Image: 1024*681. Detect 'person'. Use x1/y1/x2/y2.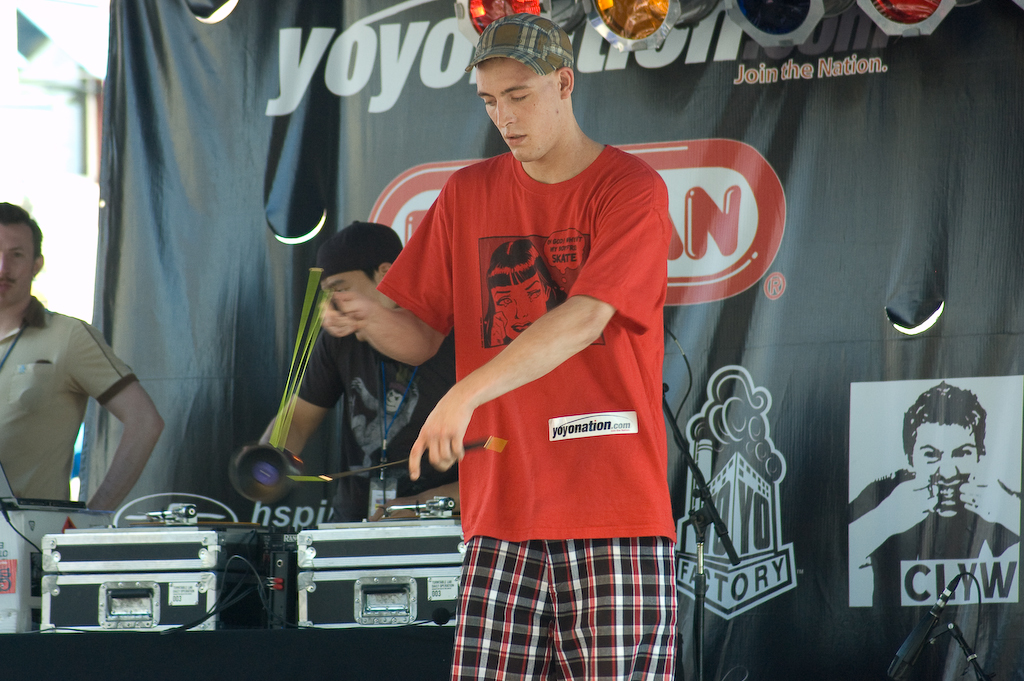
281/216/456/504.
